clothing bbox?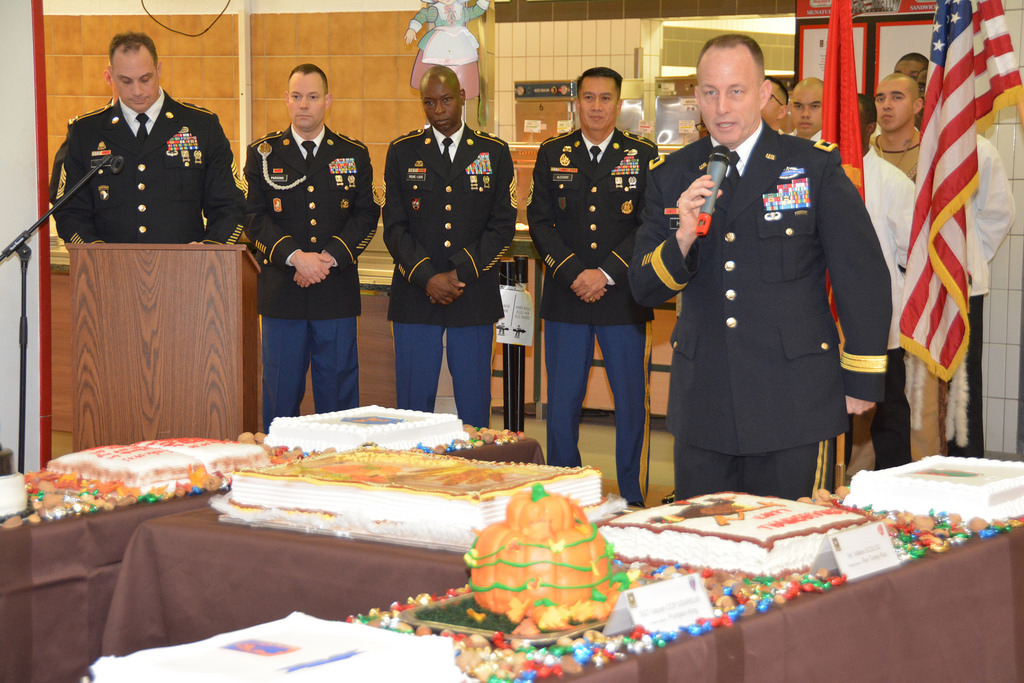
locate(523, 125, 664, 502)
